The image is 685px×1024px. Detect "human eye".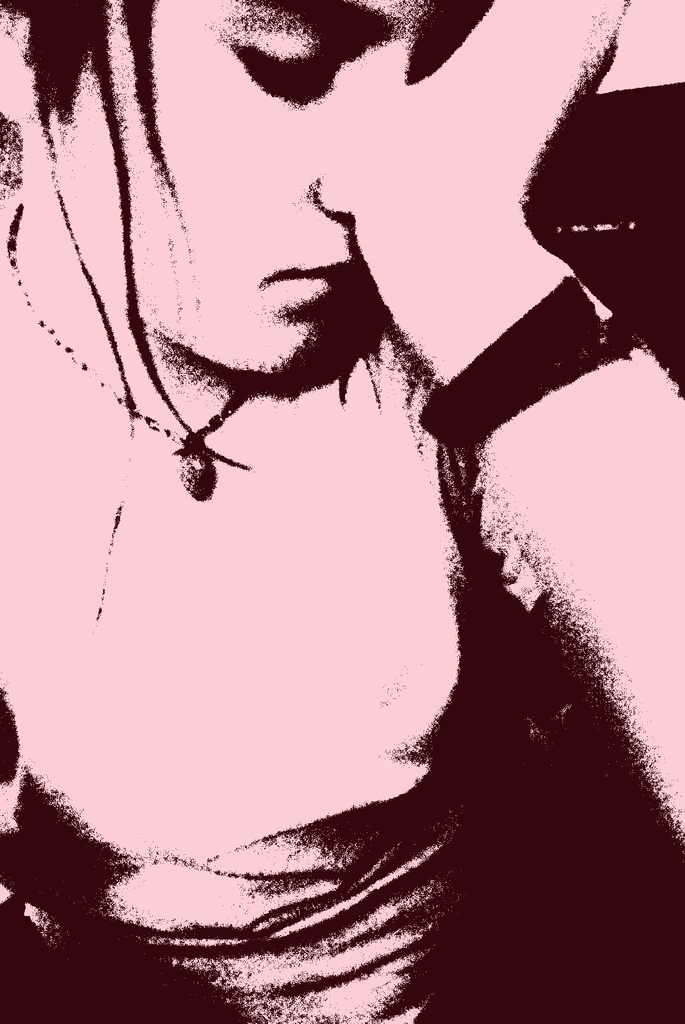
Detection: locate(220, 36, 336, 102).
